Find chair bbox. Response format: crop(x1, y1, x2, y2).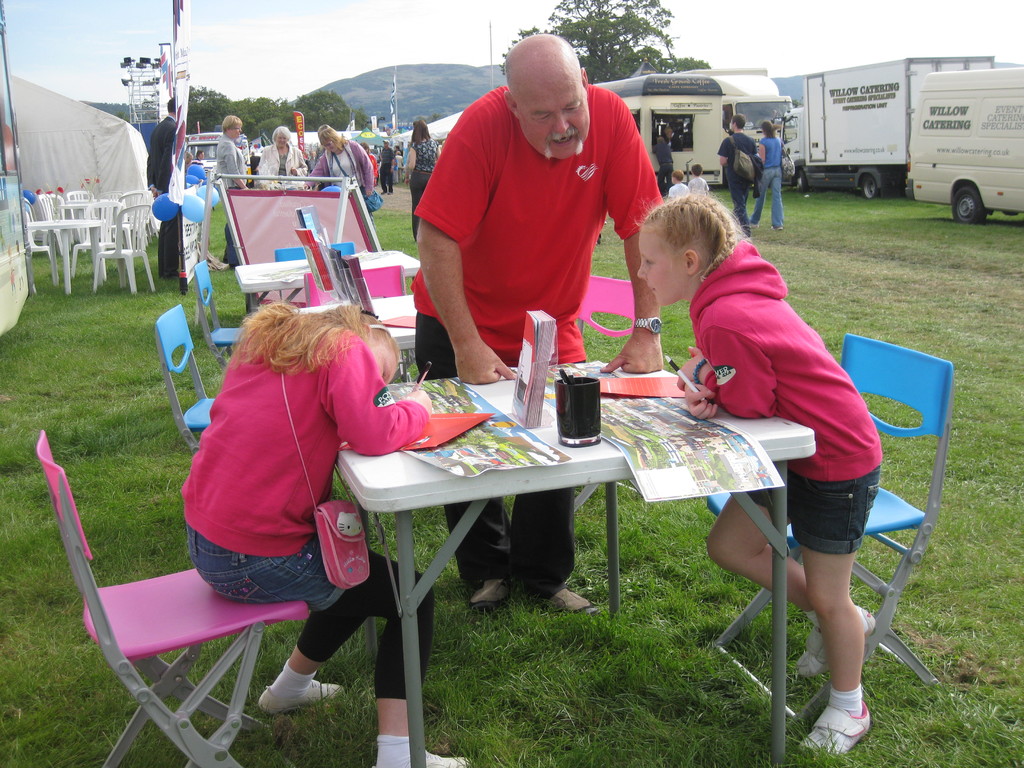
crop(333, 240, 359, 264).
